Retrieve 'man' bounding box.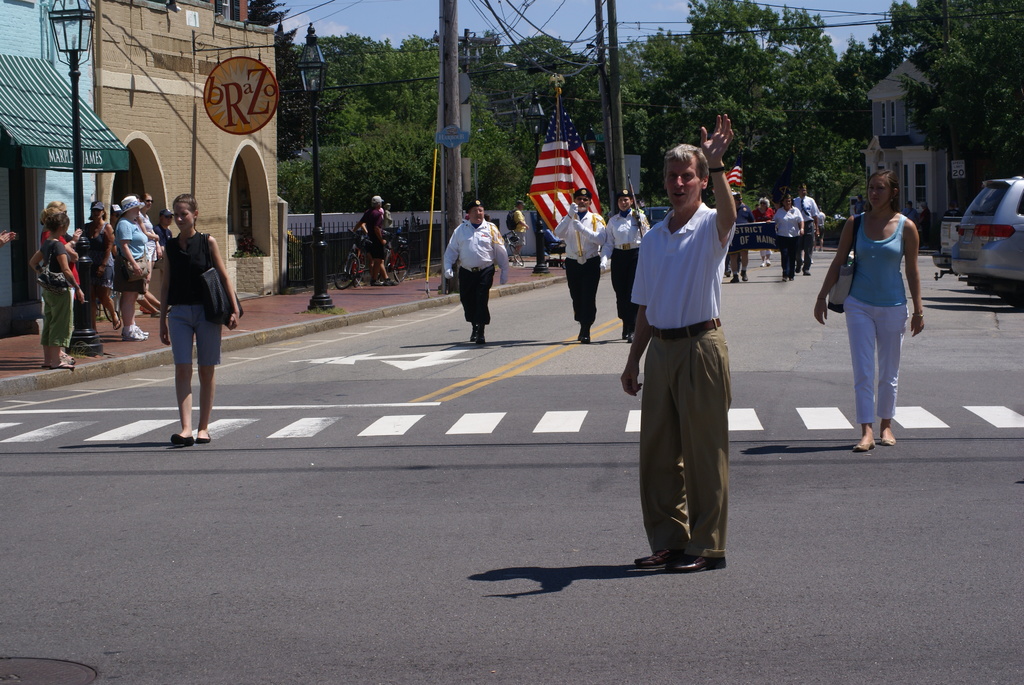
Bounding box: left=794, top=182, right=822, bottom=277.
